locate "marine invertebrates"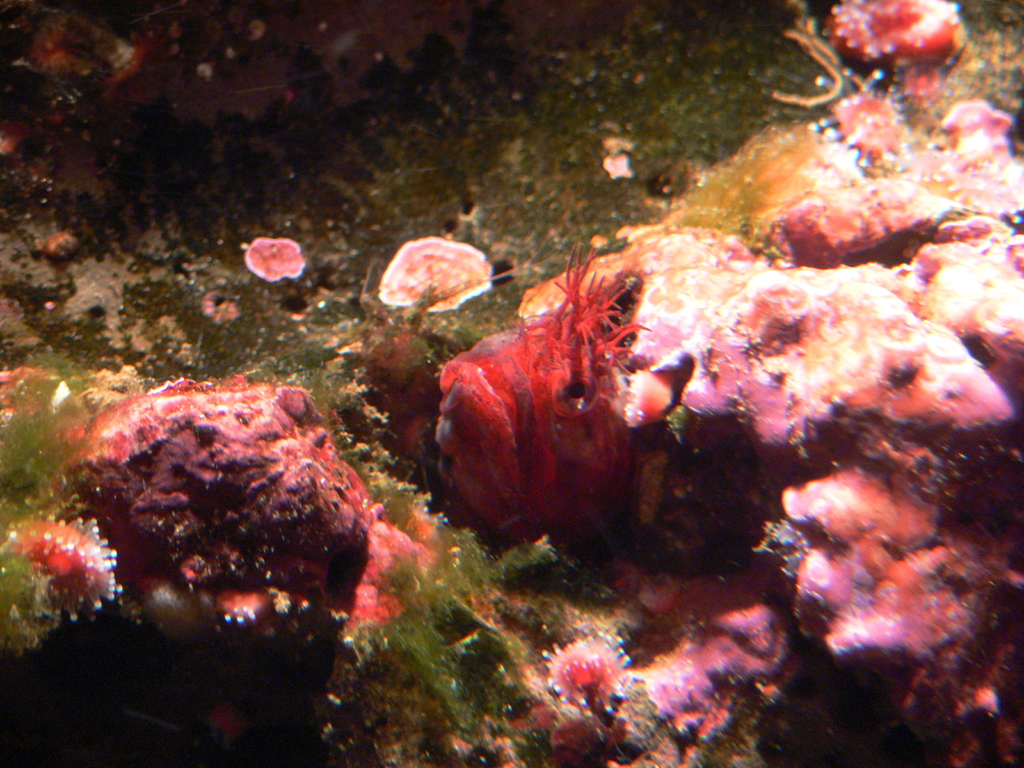
(230,230,323,291)
